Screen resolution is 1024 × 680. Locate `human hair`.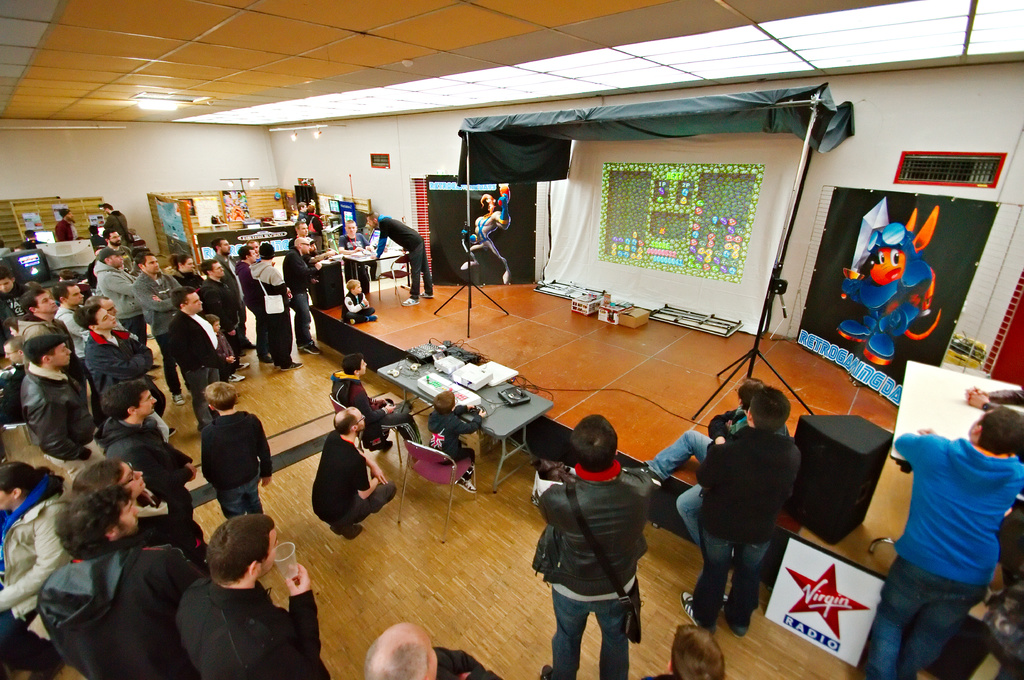
[738, 374, 765, 410].
